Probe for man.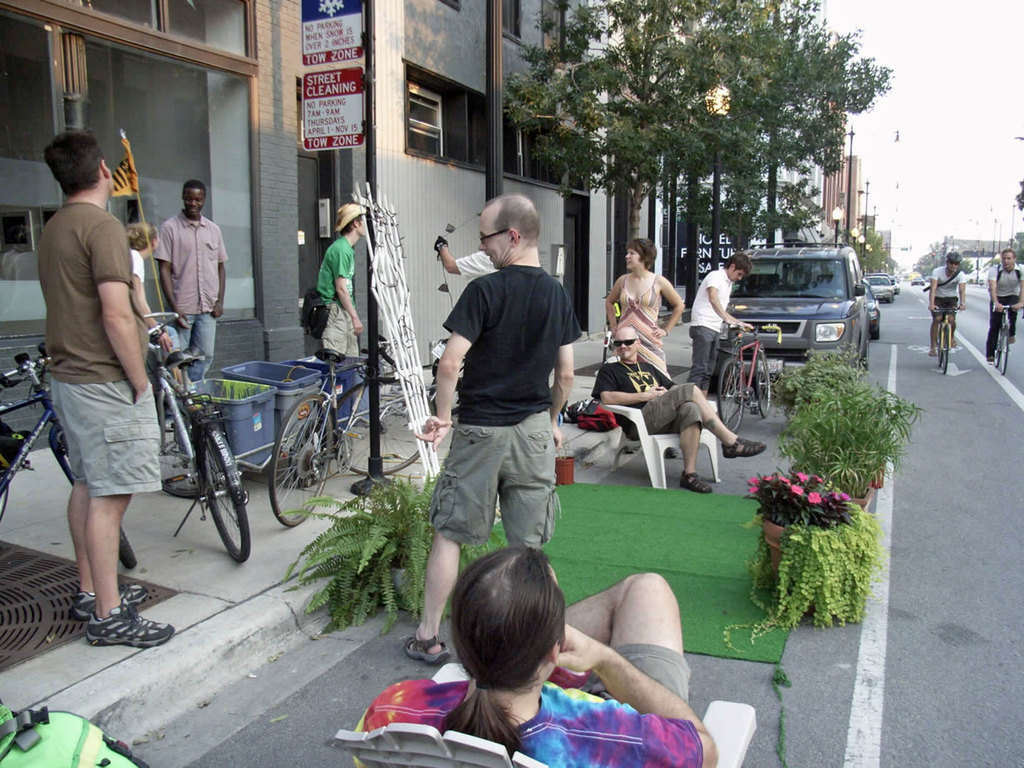
Probe result: {"left": 152, "top": 173, "right": 224, "bottom": 385}.
